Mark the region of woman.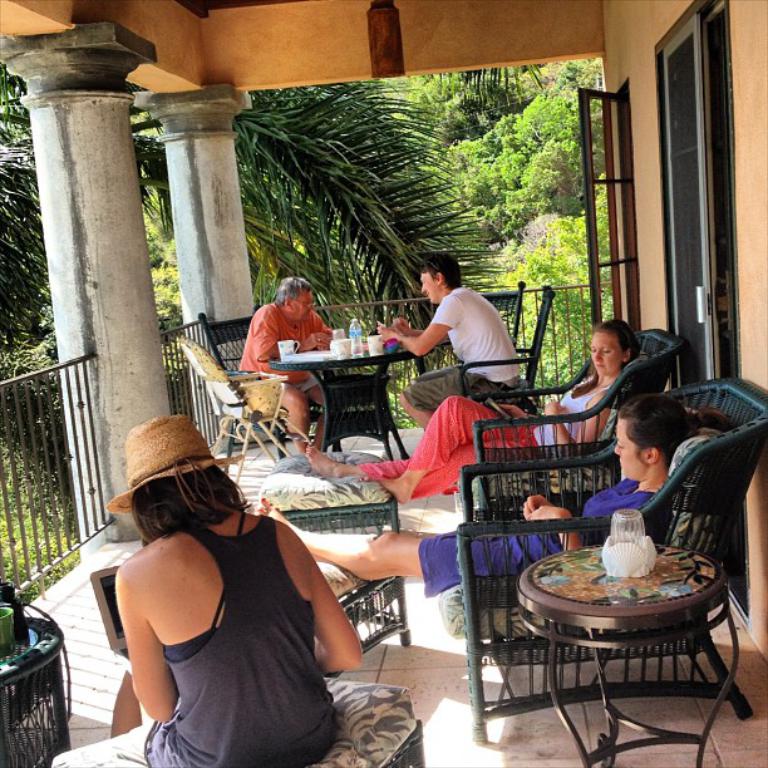
Region: 92 379 343 767.
